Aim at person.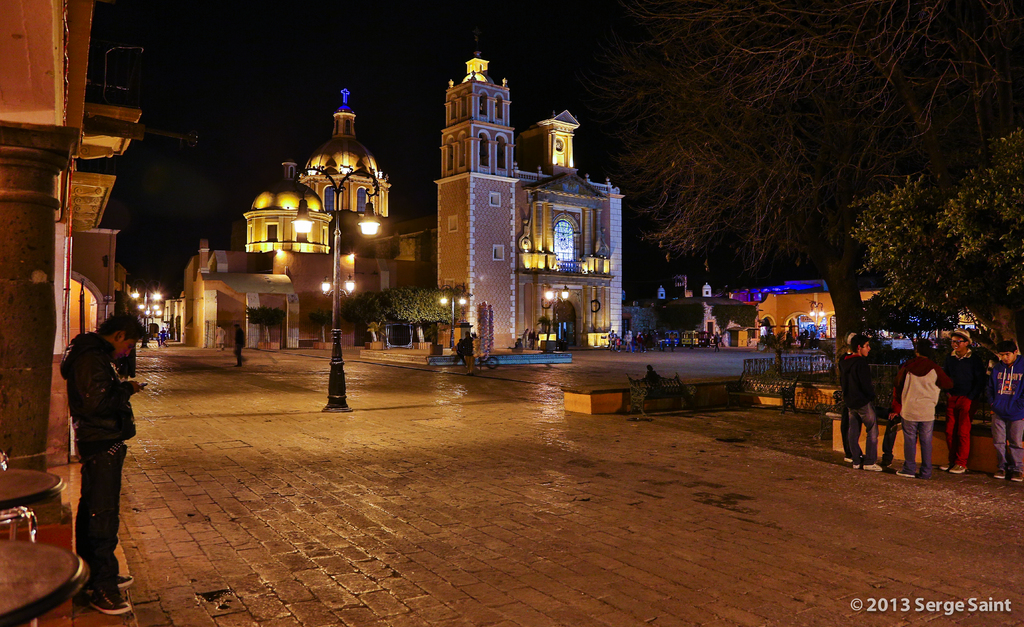
Aimed at (64, 313, 145, 610).
